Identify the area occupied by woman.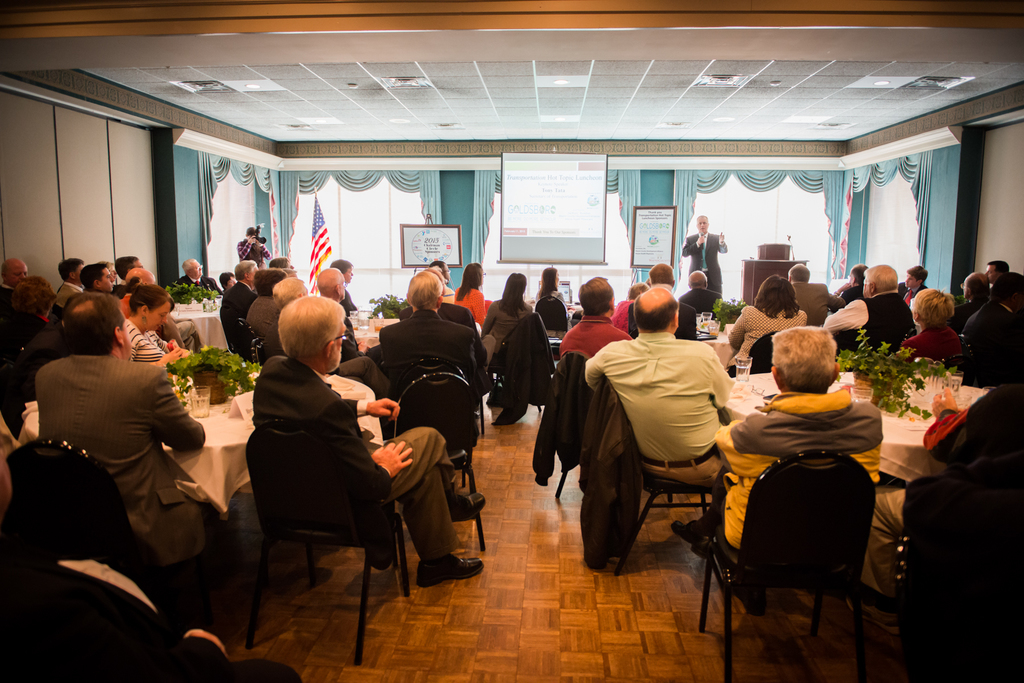
Area: box(525, 263, 563, 335).
